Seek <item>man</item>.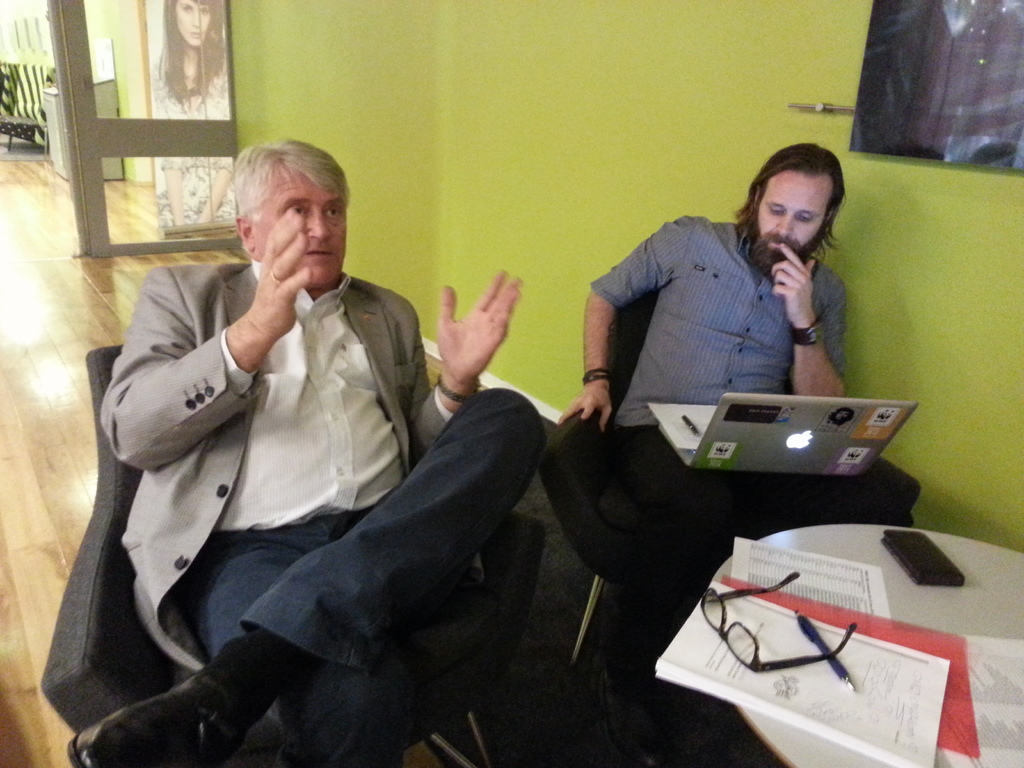
543,138,920,595.
